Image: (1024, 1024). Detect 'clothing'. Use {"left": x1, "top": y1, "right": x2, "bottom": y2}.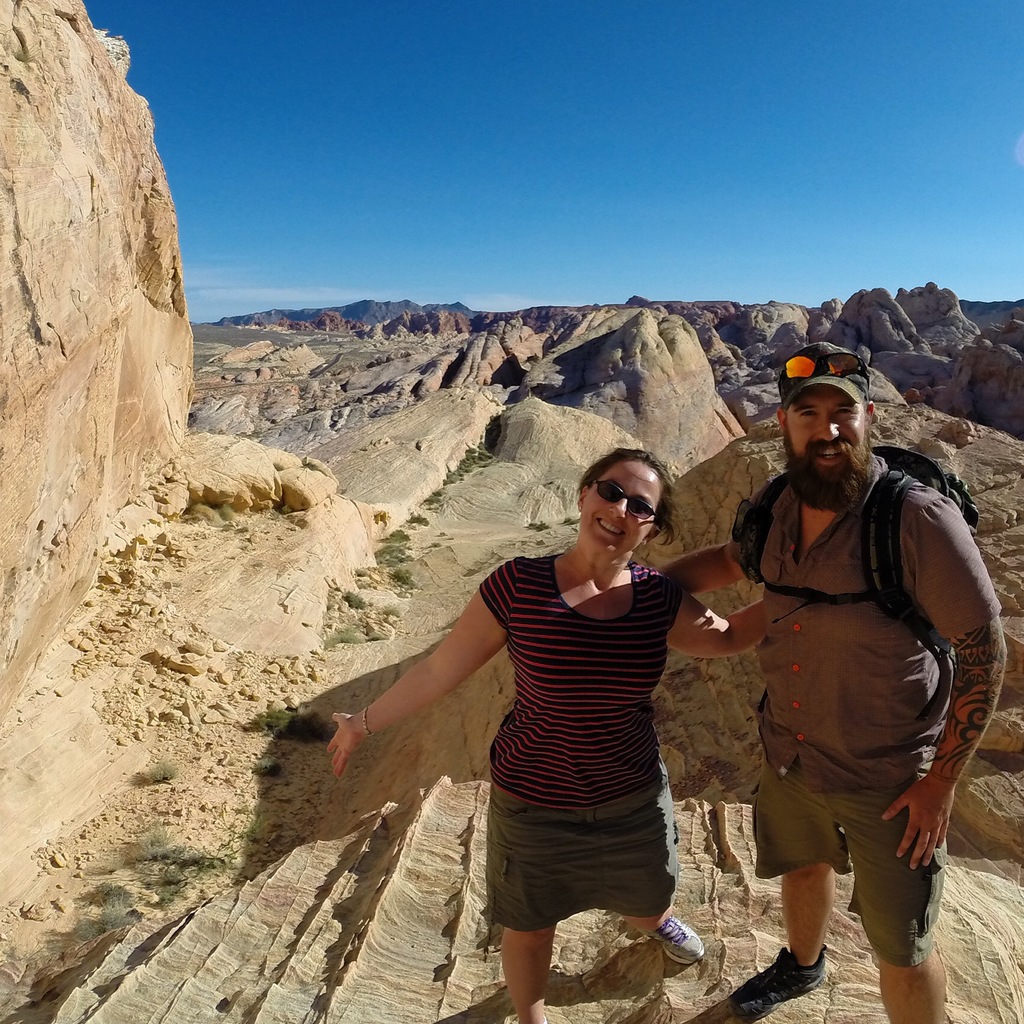
{"left": 730, "top": 454, "right": 1009, "bottom": 963}.
